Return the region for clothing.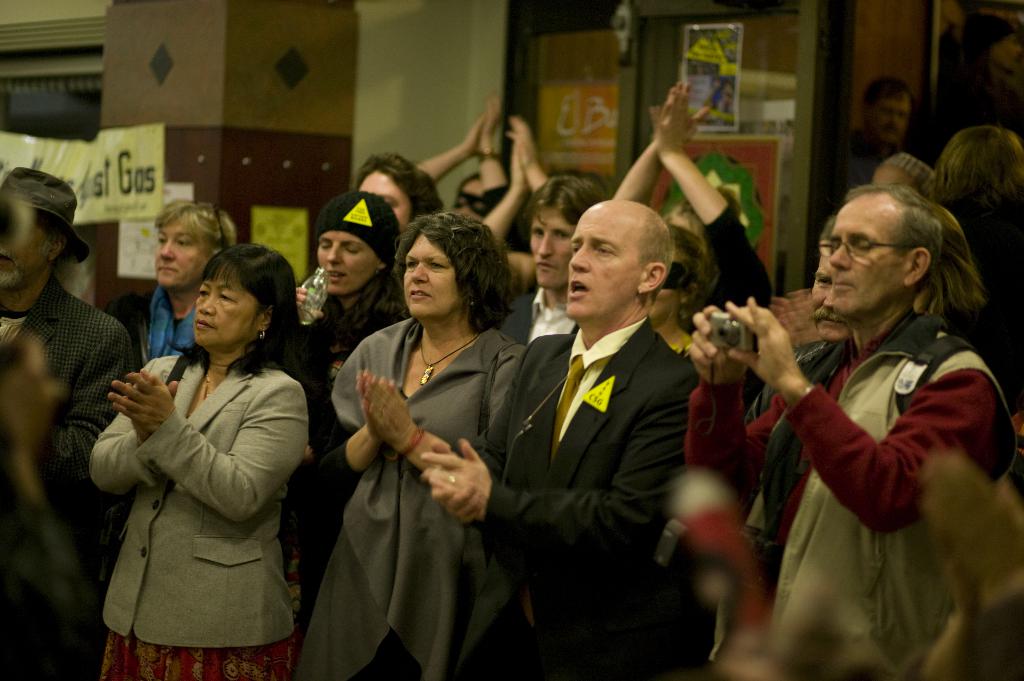
locate(446, 330, 694, 680).
